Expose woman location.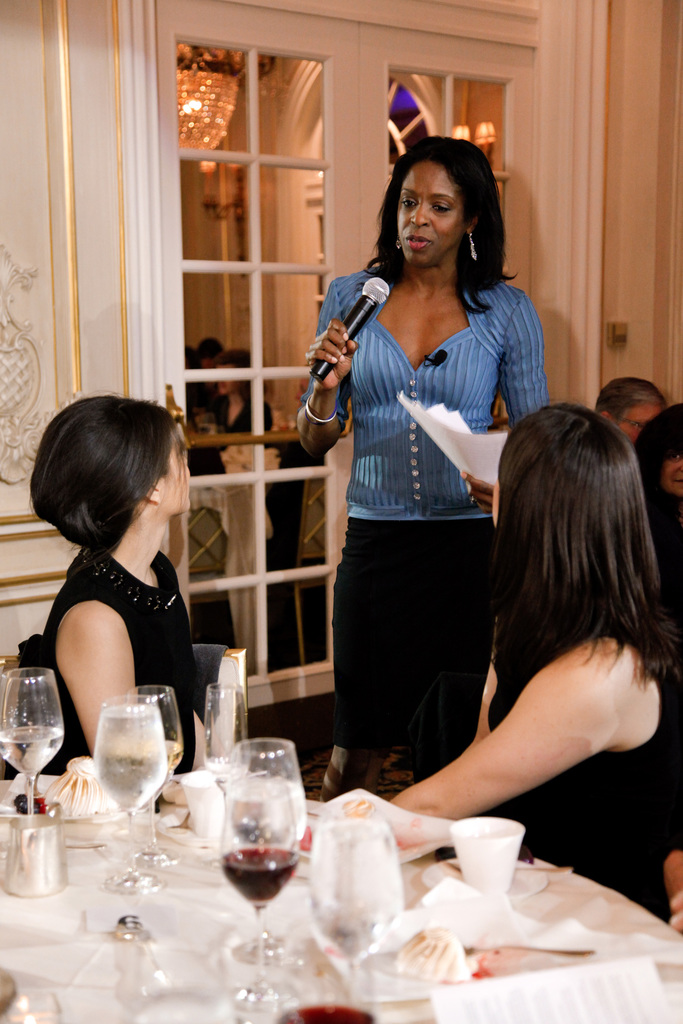
Exposed at x1=289 y1=127 x2=552 y2=803.
